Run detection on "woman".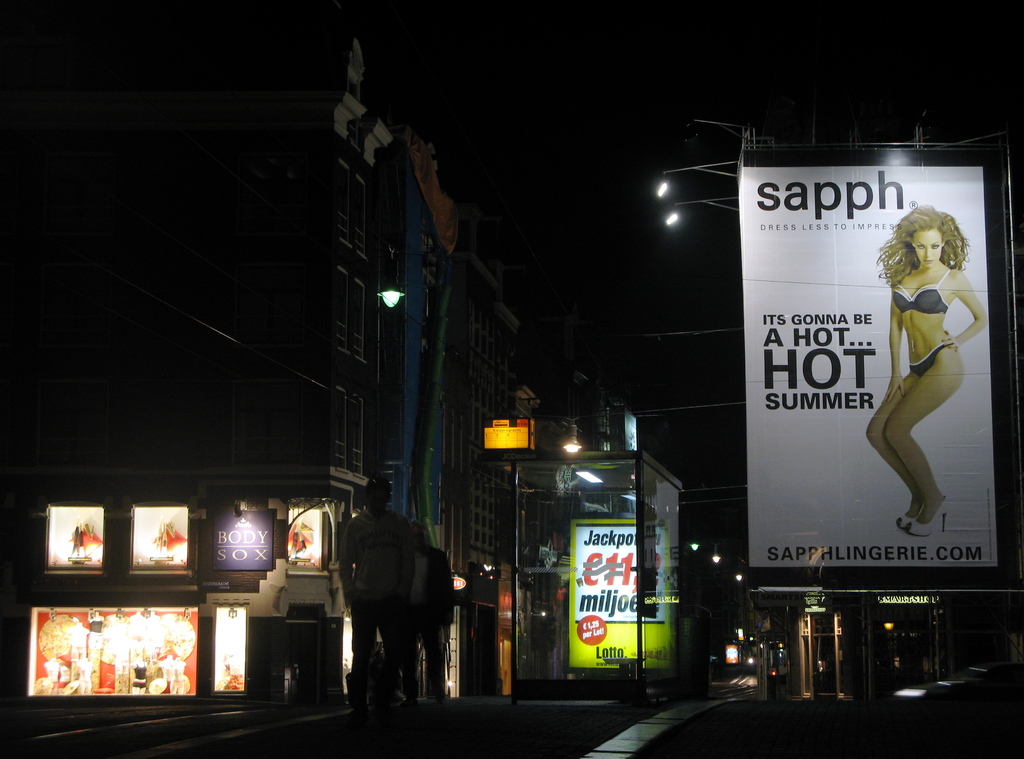
Result: [x1=860, y1=204, x2=981, y2=543].
